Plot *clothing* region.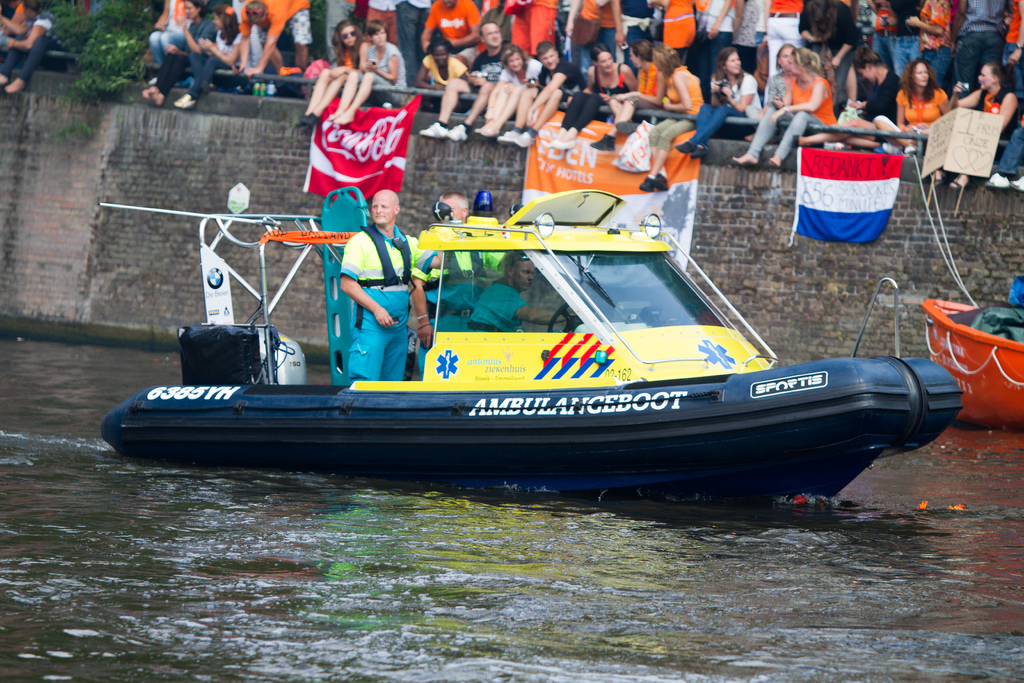
Plotted at left=992, top=114, right=1023, bottom=175.
